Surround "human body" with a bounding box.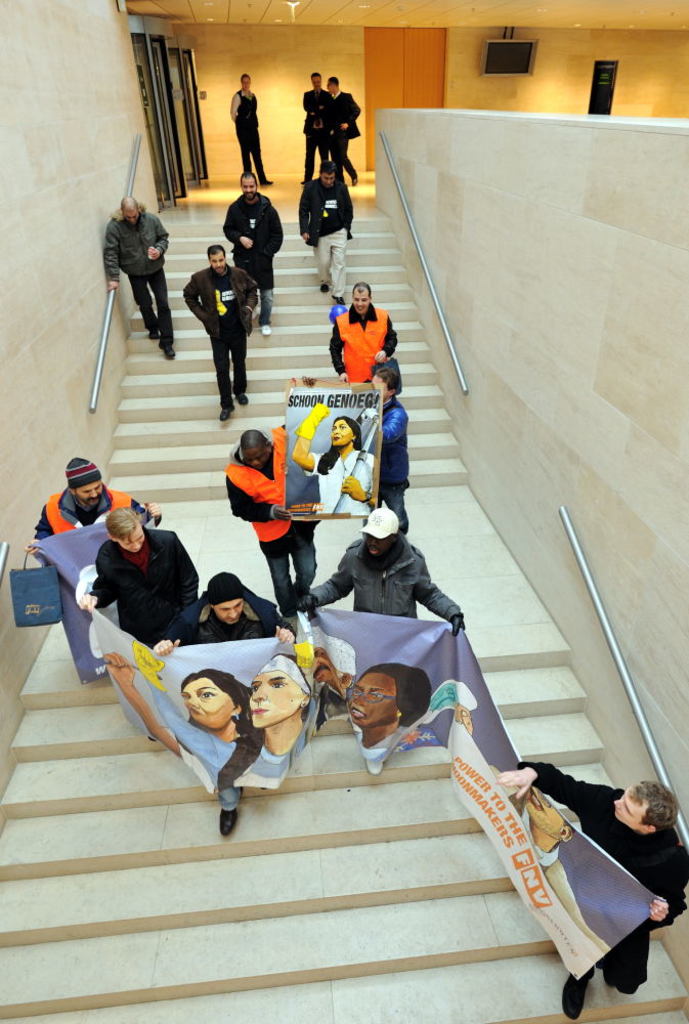
l=224, t=89, r=272, b=187.
